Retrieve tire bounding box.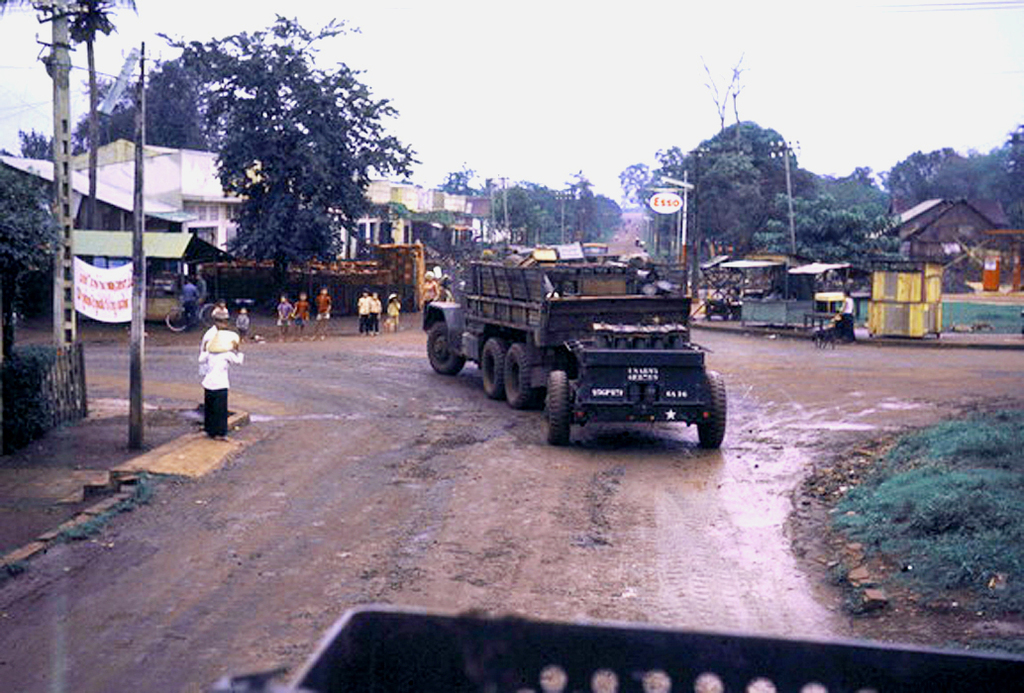
Bounding box: 503, 342, 529, 405.
